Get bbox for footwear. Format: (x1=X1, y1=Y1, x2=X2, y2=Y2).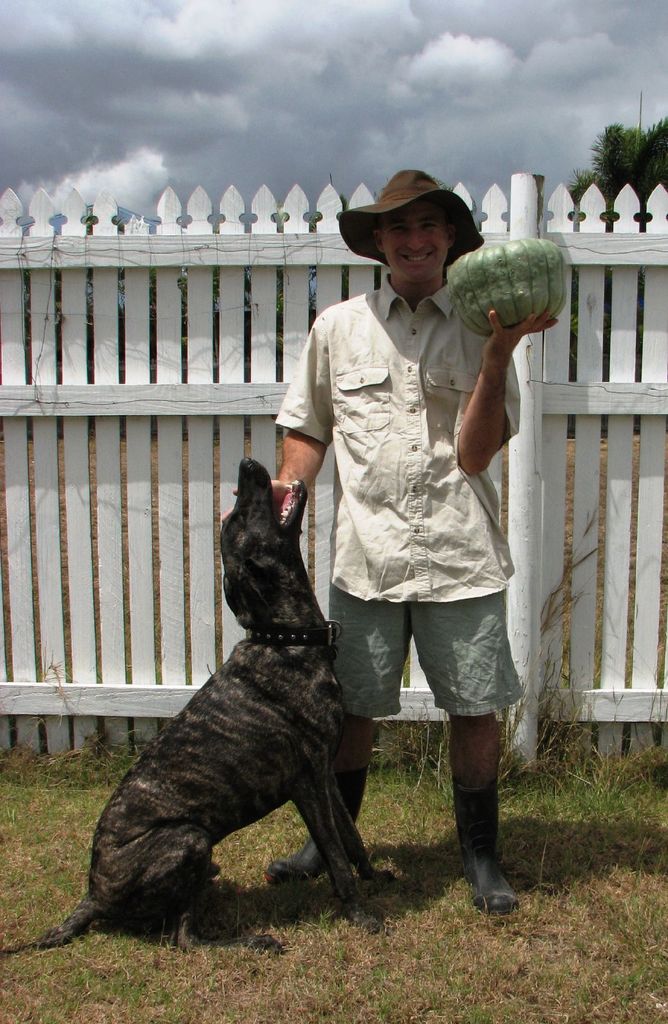
(x1=453, y1=785, x2=520, y2=923).
